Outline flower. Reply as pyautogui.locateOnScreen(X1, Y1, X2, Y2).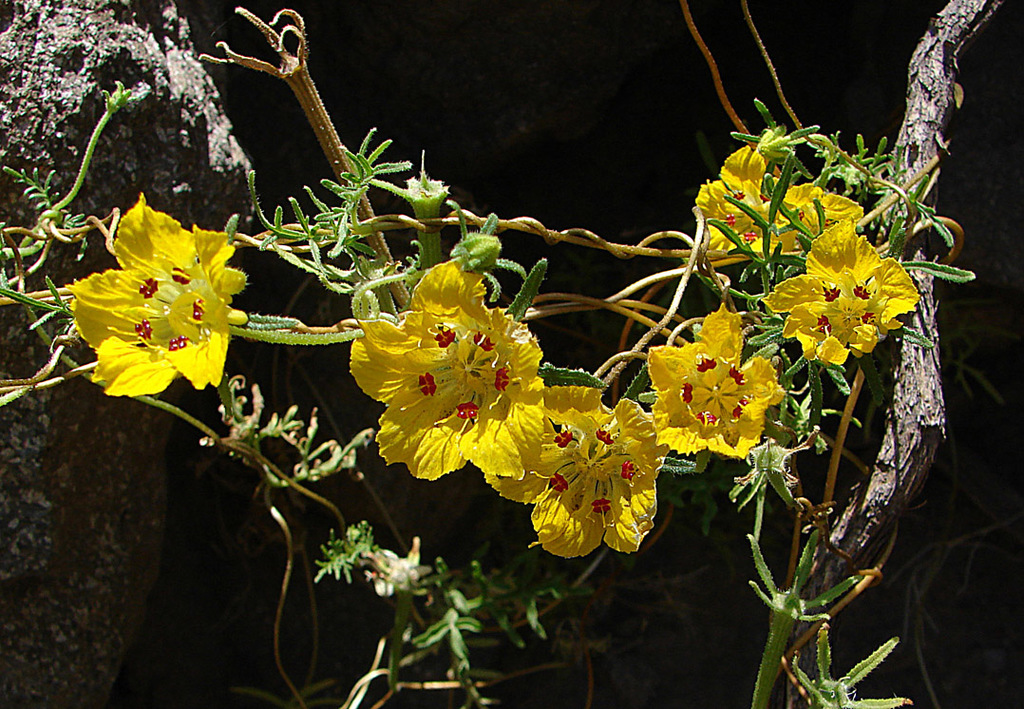
pyautogui.locateOnScreen(694, 146, 861, 256).
